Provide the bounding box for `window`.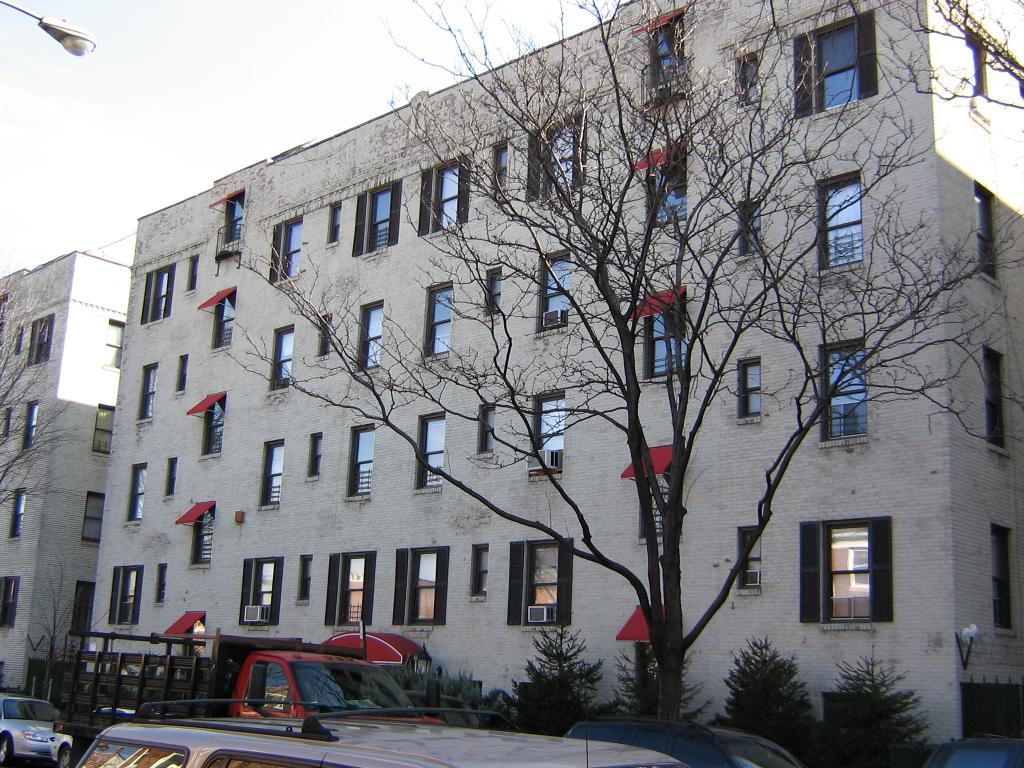
(179,616,207,658).
